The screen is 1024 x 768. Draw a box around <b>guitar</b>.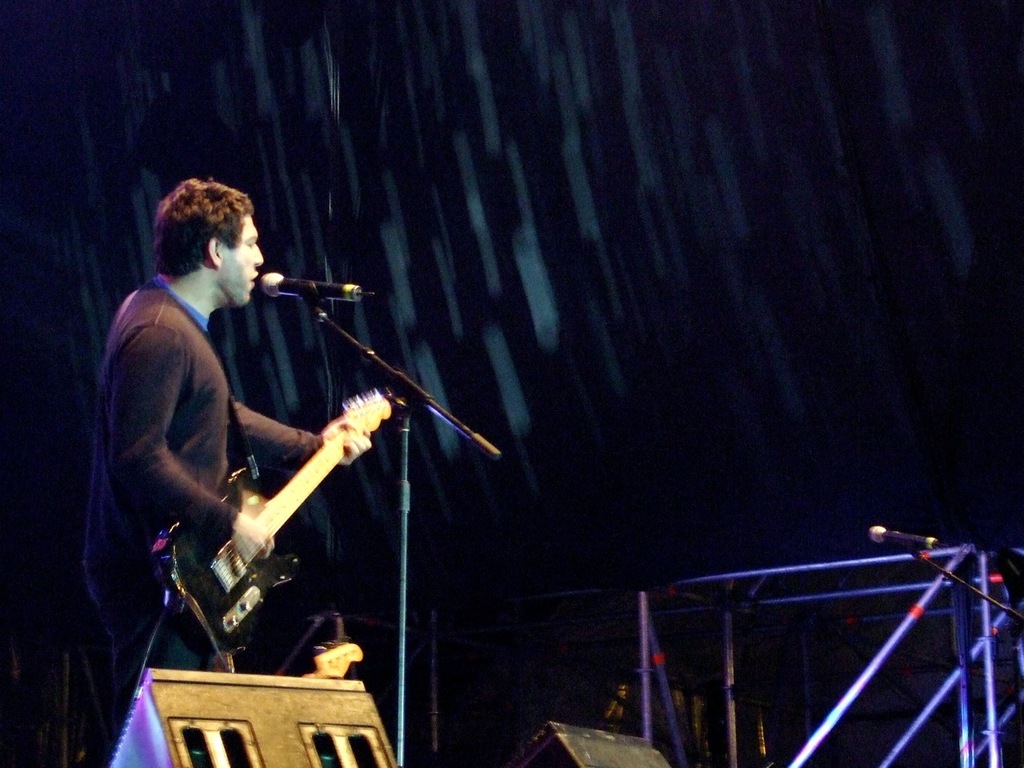
x1=155 y1=380 x2=401 y2=670.
